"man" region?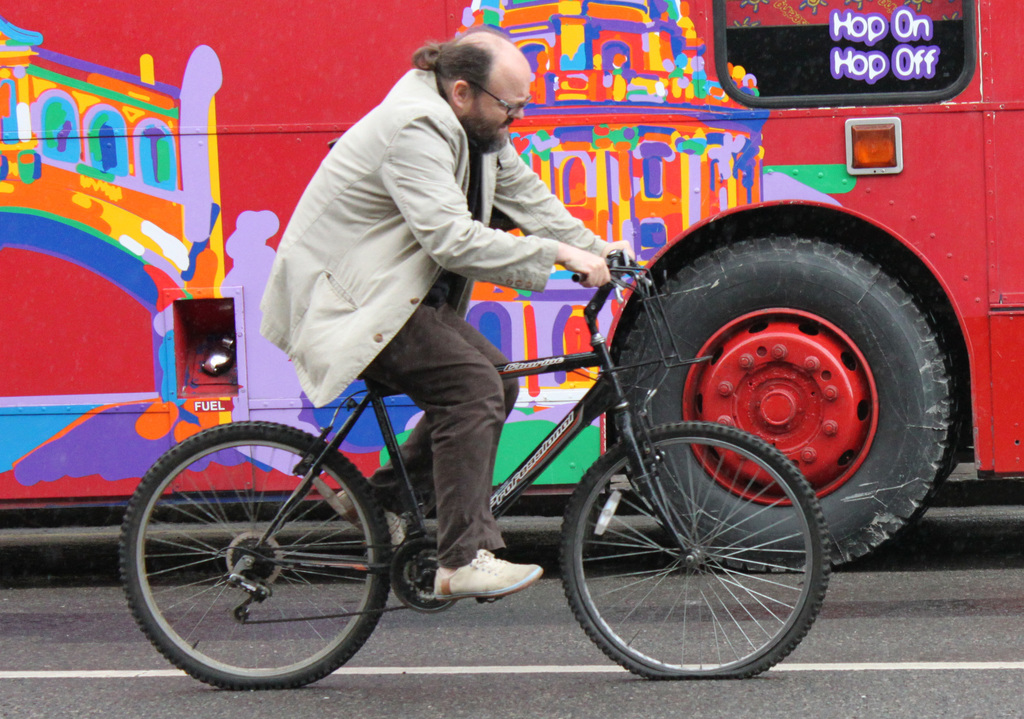
x1=304, y1=45, x2=612, y2=521
